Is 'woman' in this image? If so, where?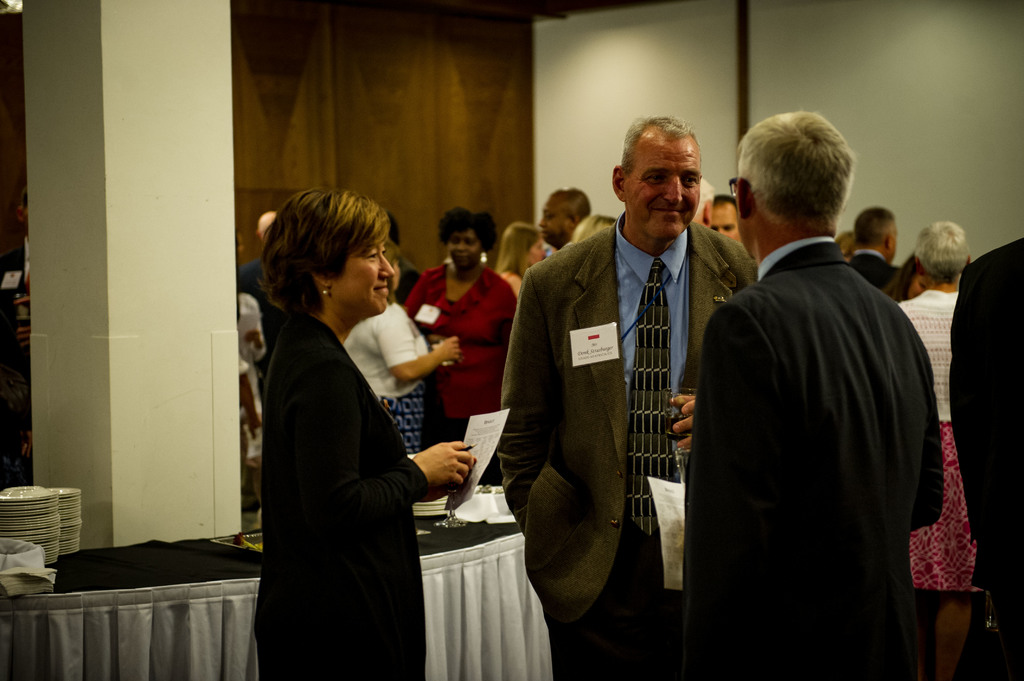
Yes, at (x1=888, y1=218, x2=999, y2=680).
